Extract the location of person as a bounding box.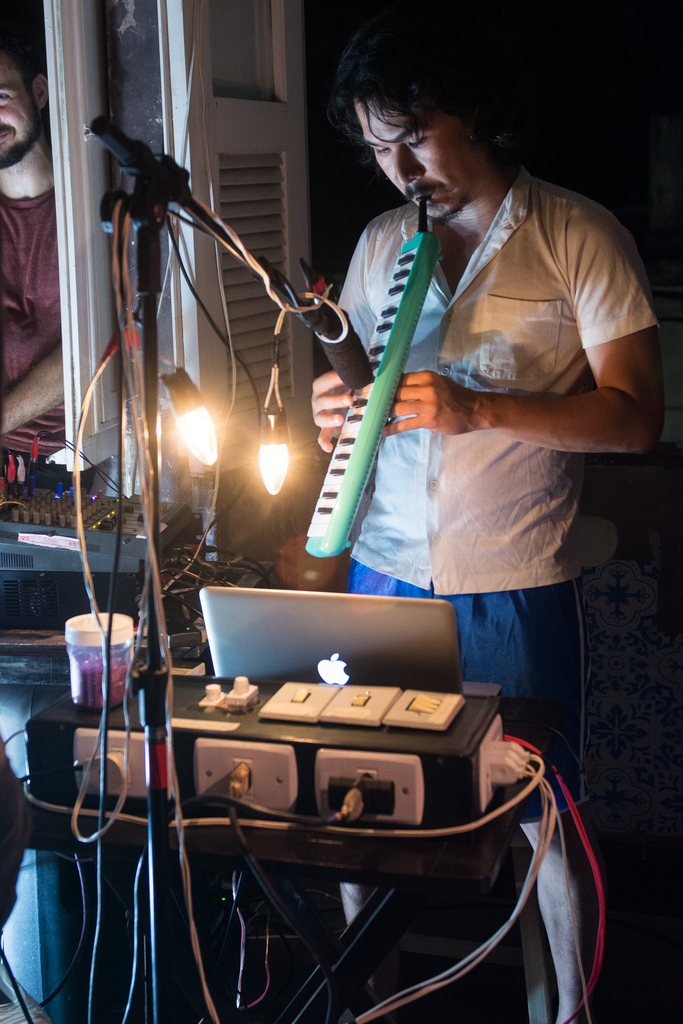
bbox(294, 6, 671, 1023).
